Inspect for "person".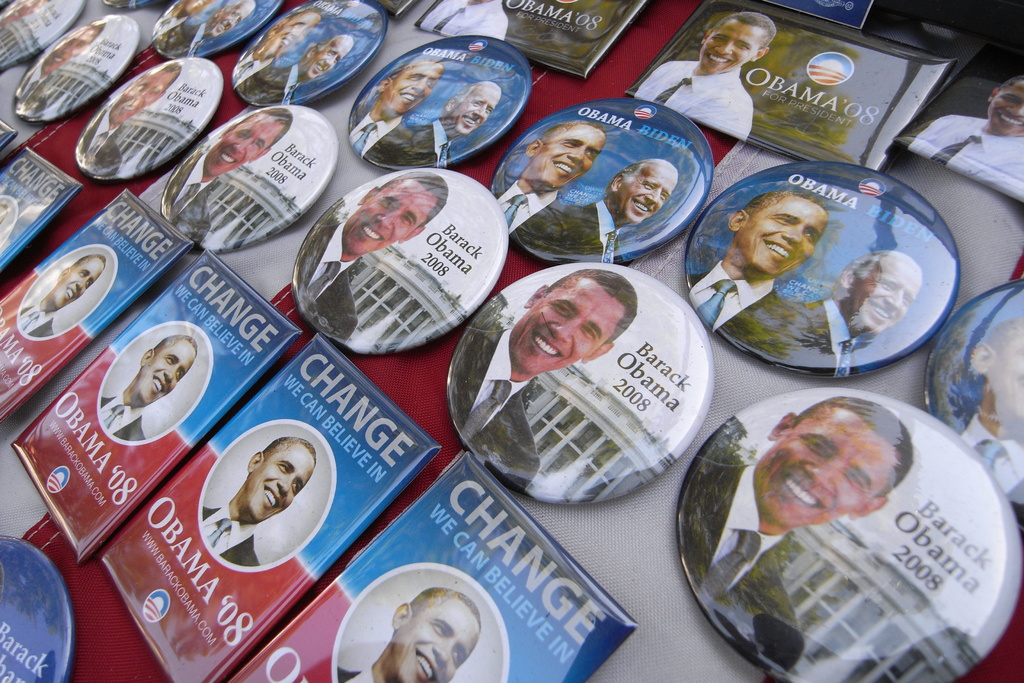
Inspection: 153 0 260 60.
